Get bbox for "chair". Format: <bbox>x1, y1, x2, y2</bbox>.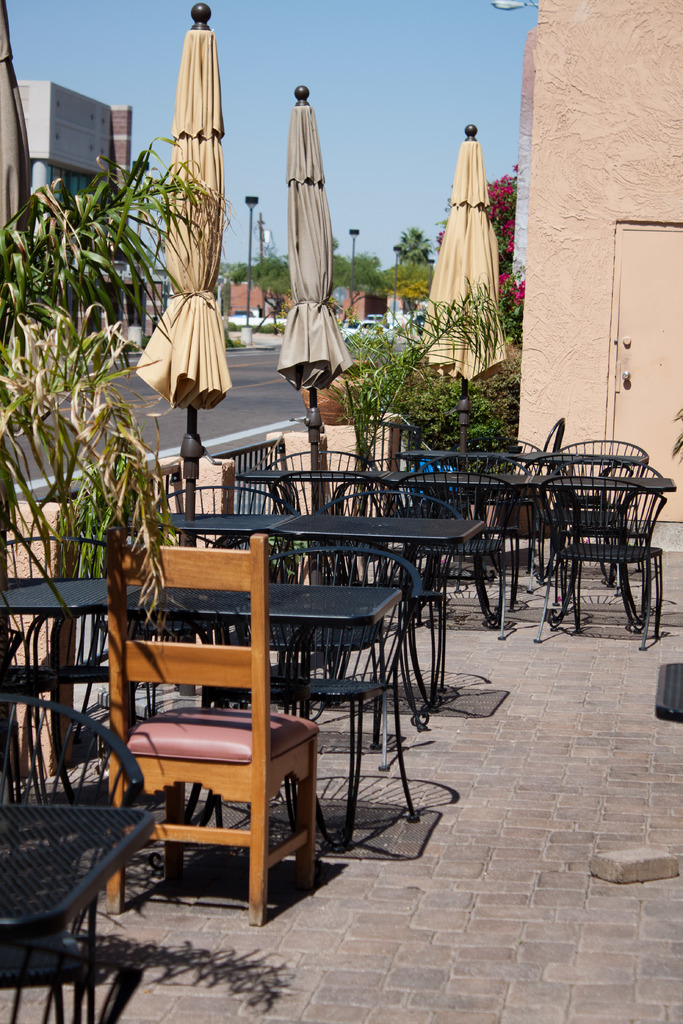
<bbox>89, 558, 311, 926</bbox>.
